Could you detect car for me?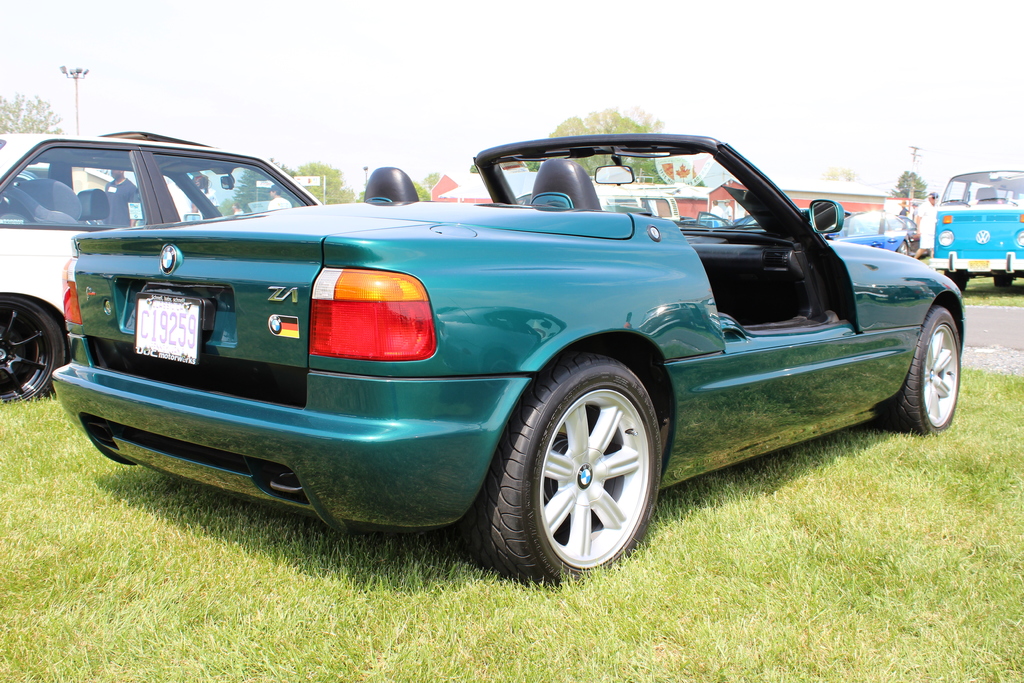
Detection result: 0:129:319:398.
